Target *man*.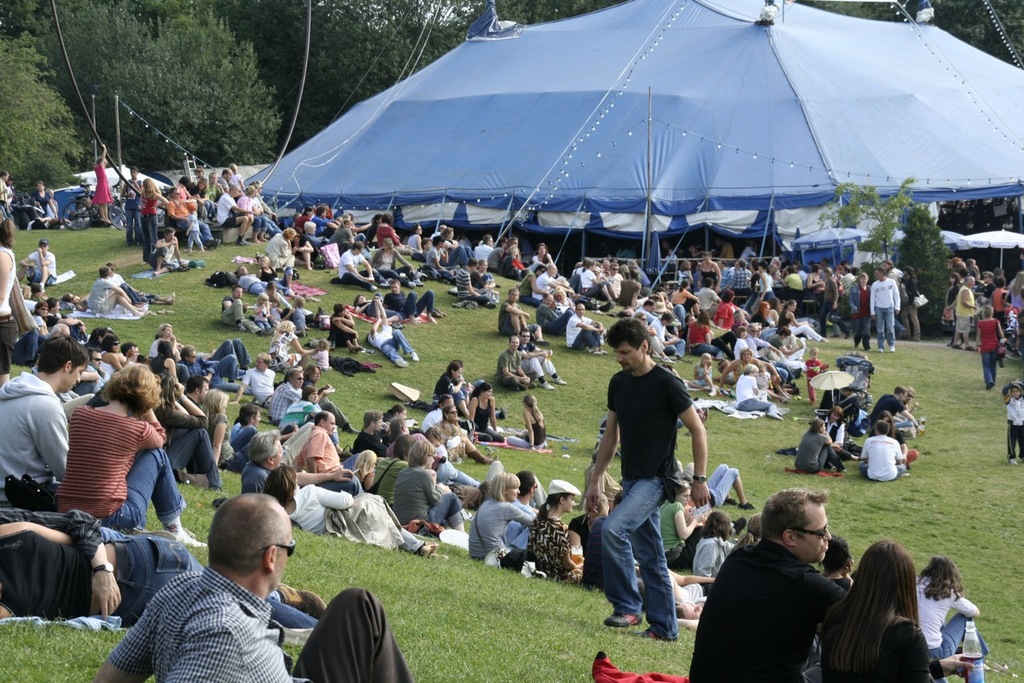
Target region: 792, 265, 806, 286.
